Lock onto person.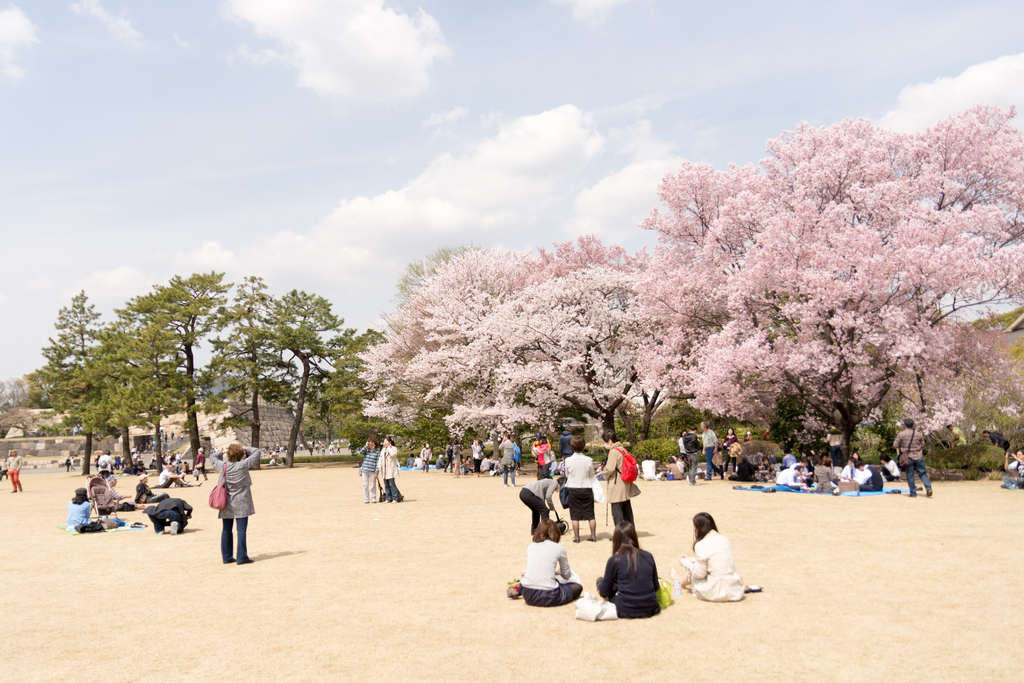
Locked: detection(943, 425, 970, 449).
